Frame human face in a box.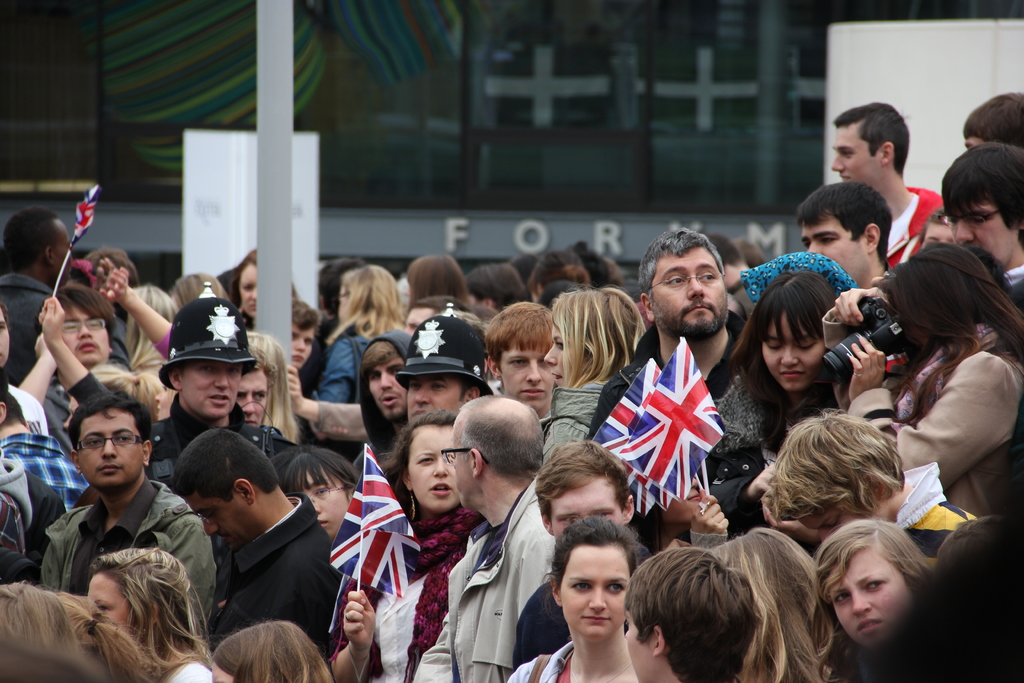
region(77, 410, 142, 486).
